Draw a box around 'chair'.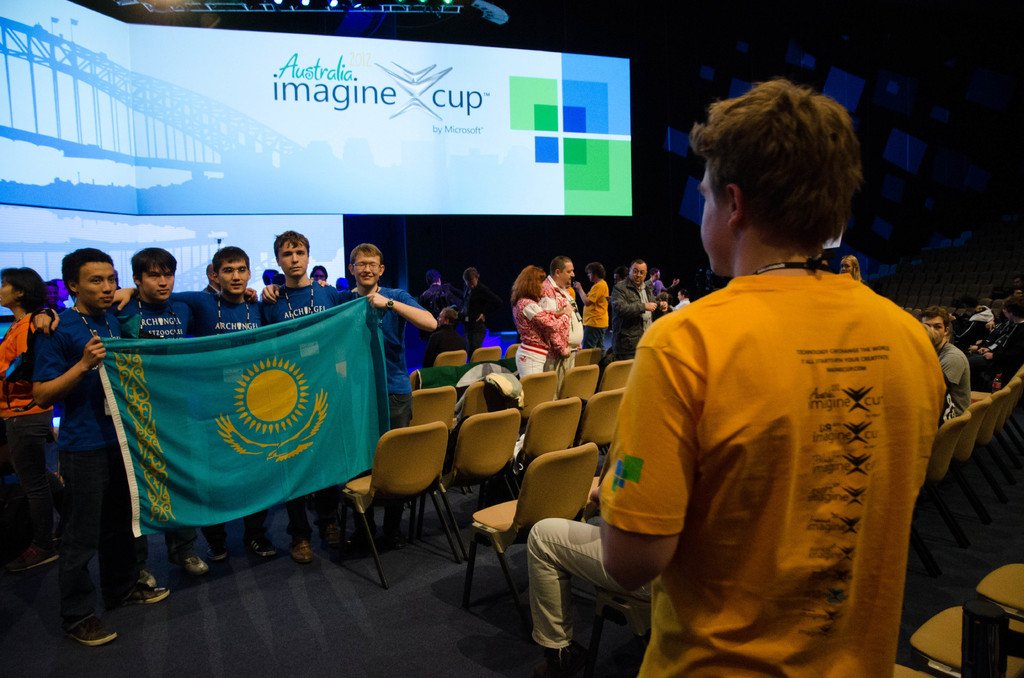
[x1=385, y1=384, x2=456, y2=512].
